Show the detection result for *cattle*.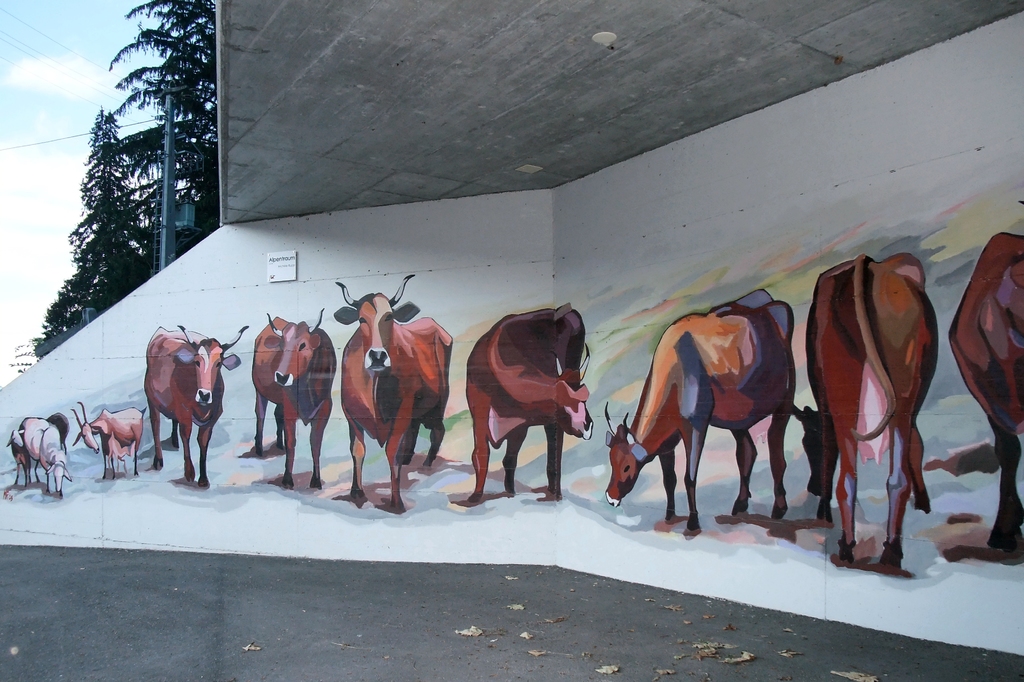
bbox=(948, 231, 1023, 556).
